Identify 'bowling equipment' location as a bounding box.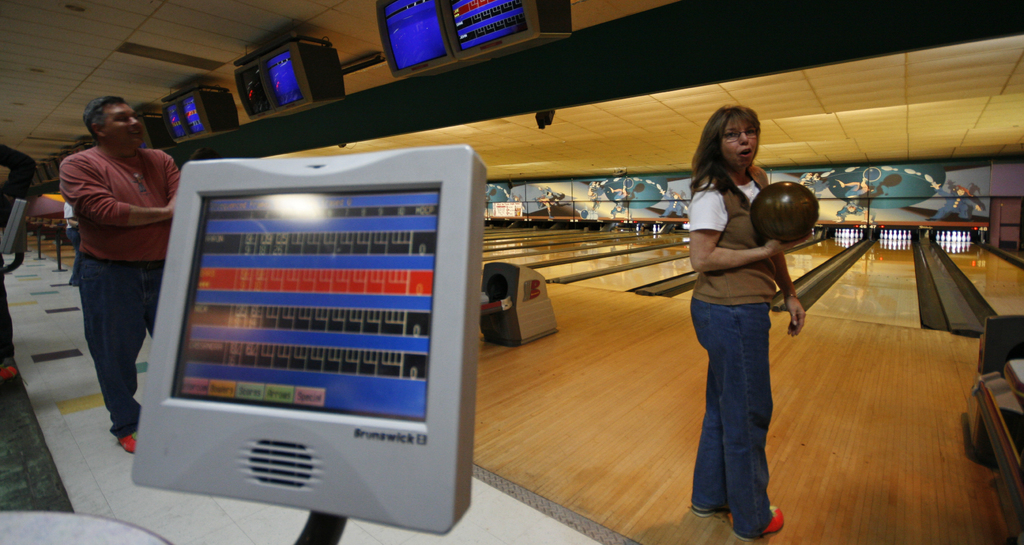
(872,220,907,250).
